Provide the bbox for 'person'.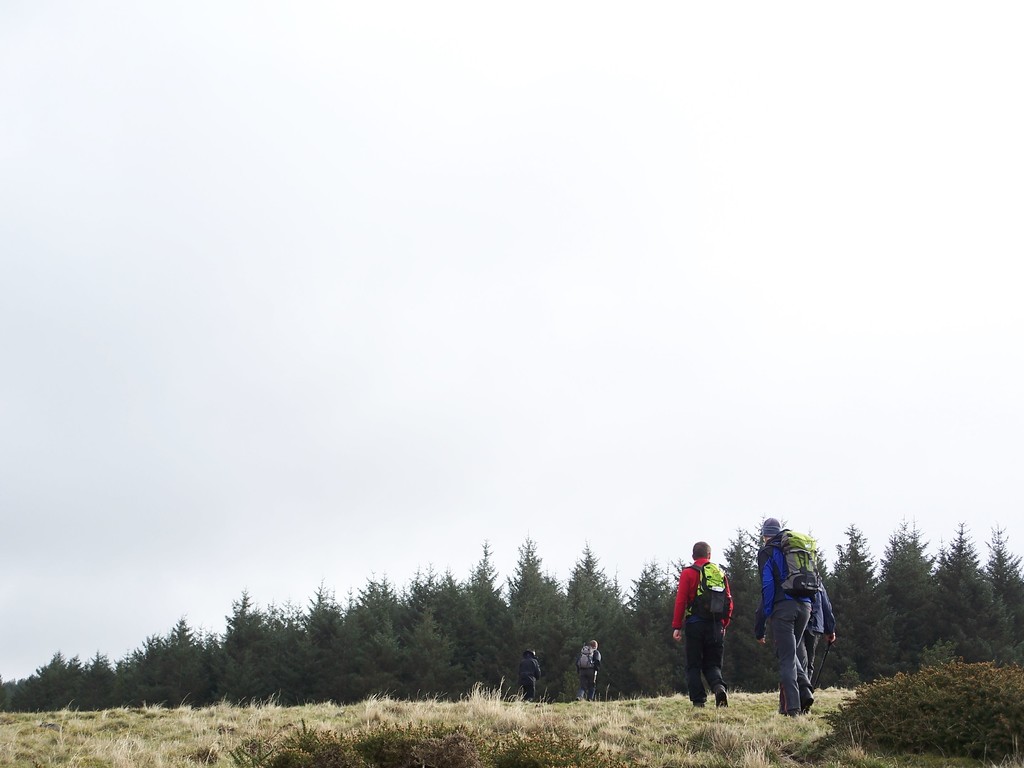
box(755, 515, 813, 720).
